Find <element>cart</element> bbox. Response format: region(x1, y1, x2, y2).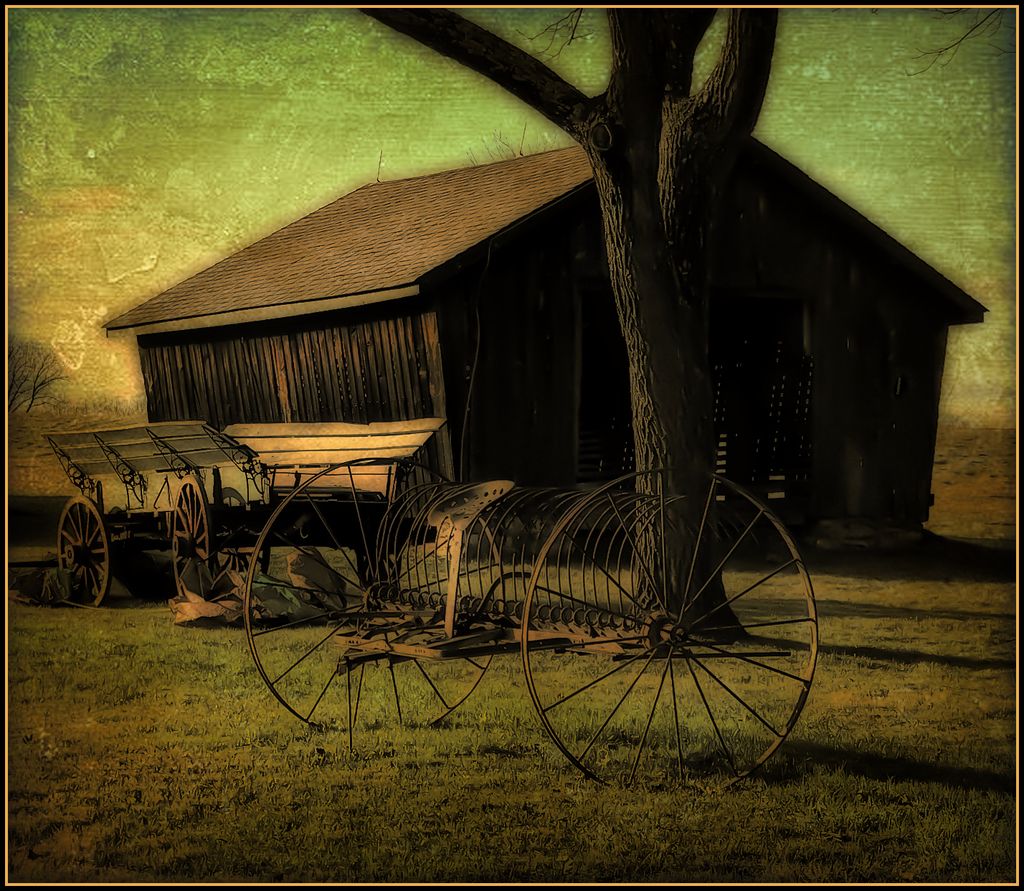
region(7, 419, 449, 604).
